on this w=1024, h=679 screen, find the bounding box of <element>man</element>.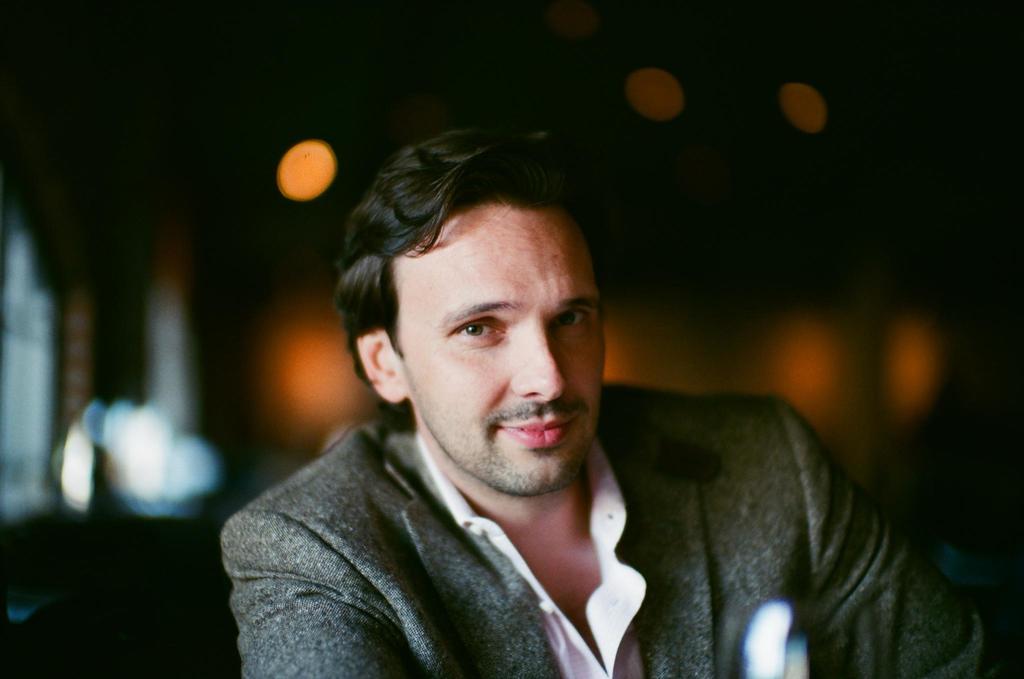
Bounding box: {"x1": 219, "y1": 122, "x2": 1023, "y2": 678}.
